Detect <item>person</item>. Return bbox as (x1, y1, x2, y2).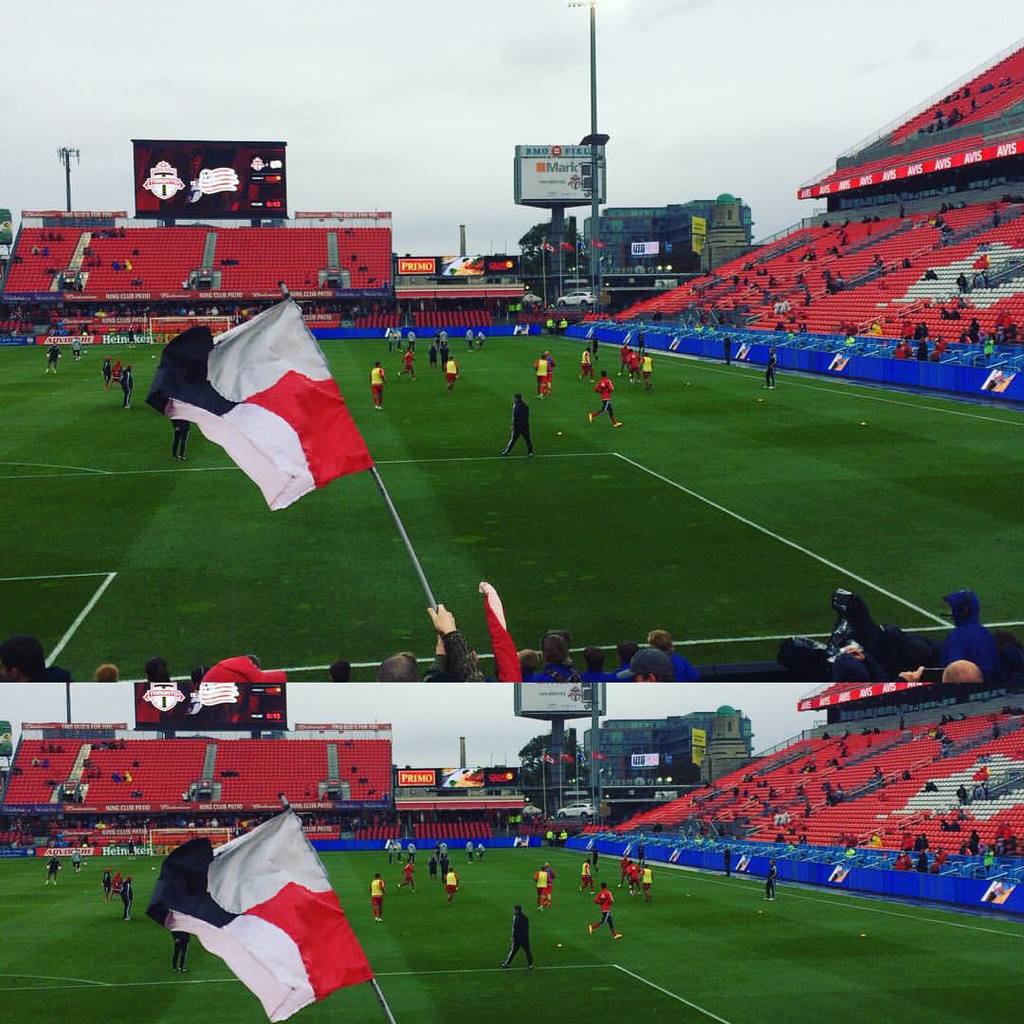
(405, 845, 415, 875).
